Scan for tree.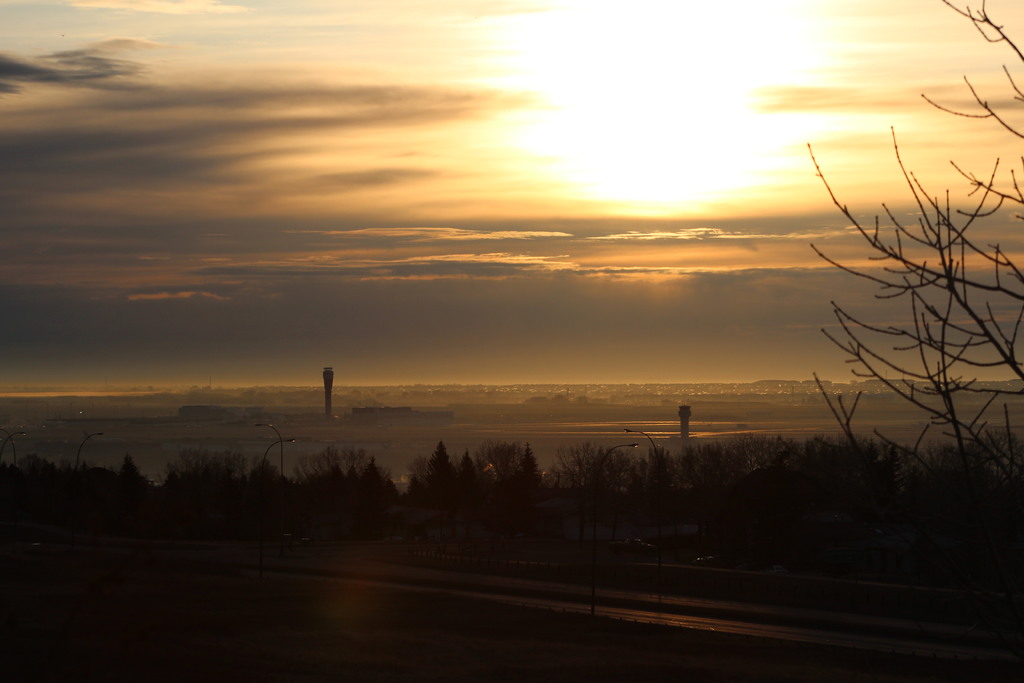
Scan result: rect(162, 454, 258, 531).
